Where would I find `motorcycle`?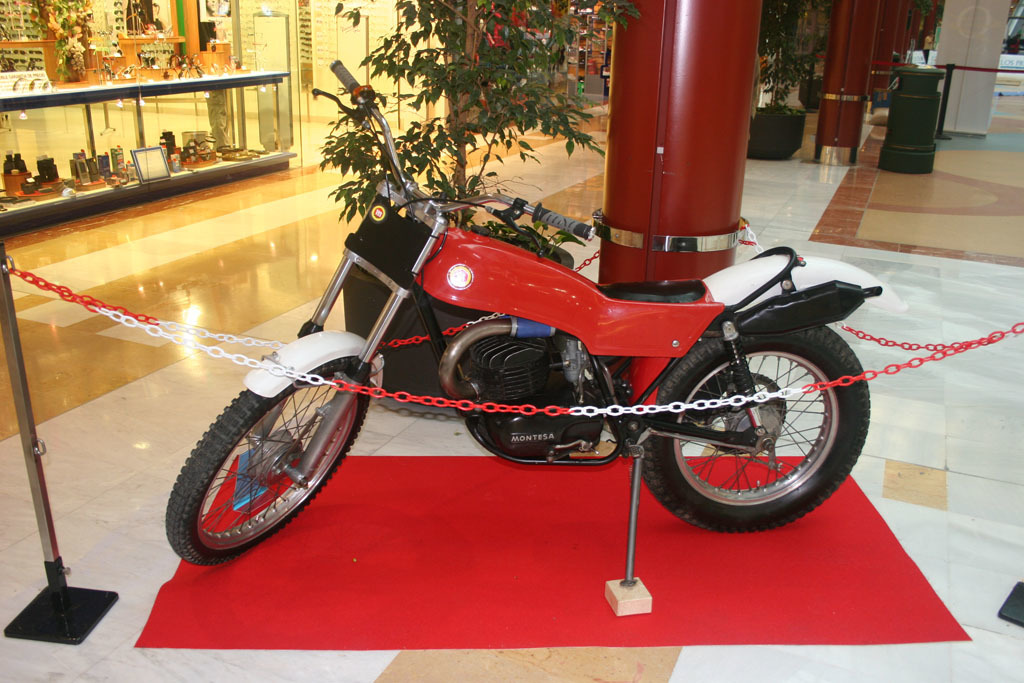
At region(165, 64, 909, 588).
